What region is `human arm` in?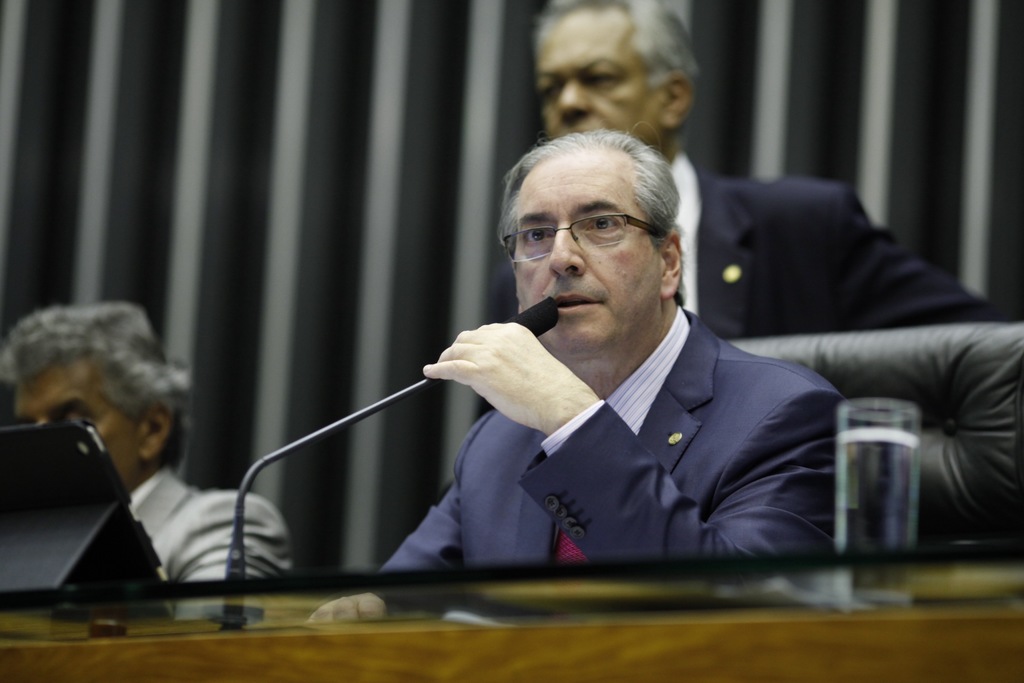
(170,493,296,620).
